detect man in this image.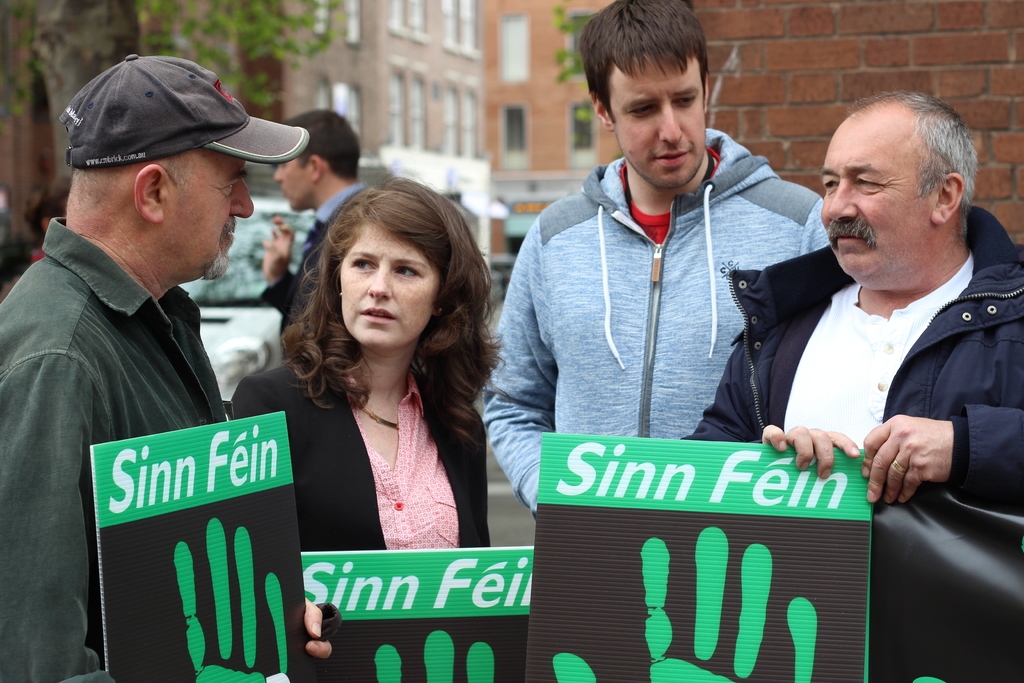
Detection: (256, 110, 364, 342).
